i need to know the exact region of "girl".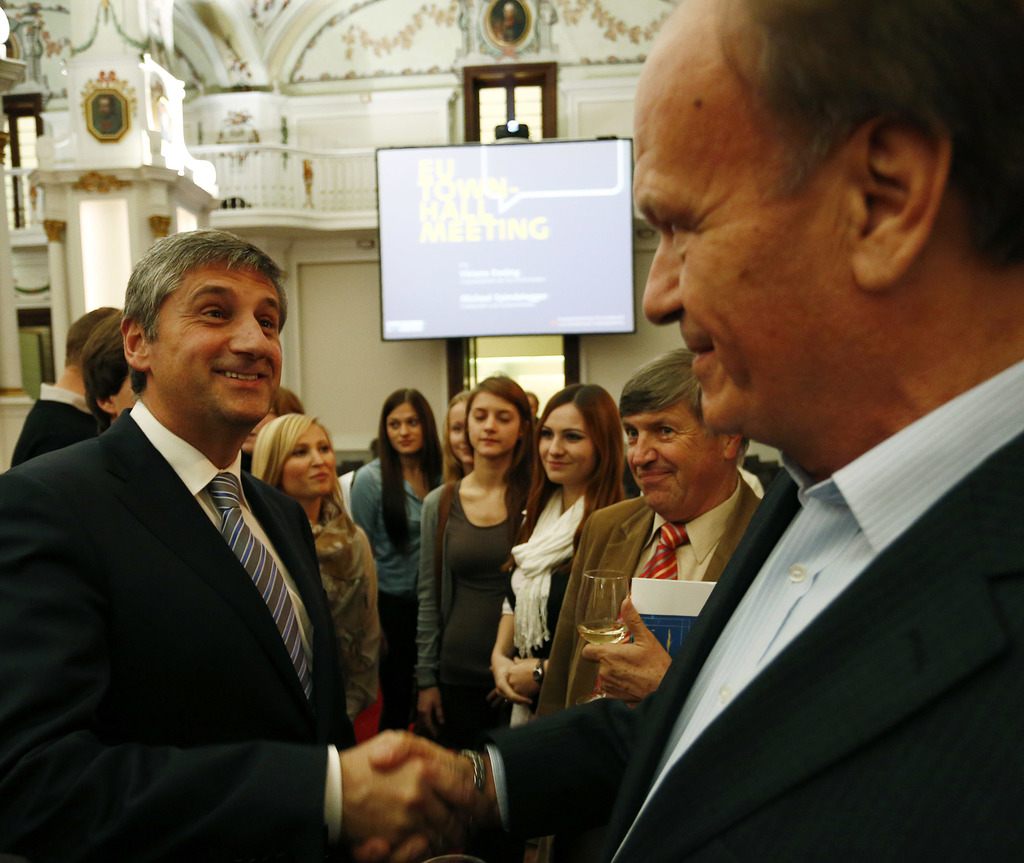
Region: left=250, top=412, right=381, bottom=748.
